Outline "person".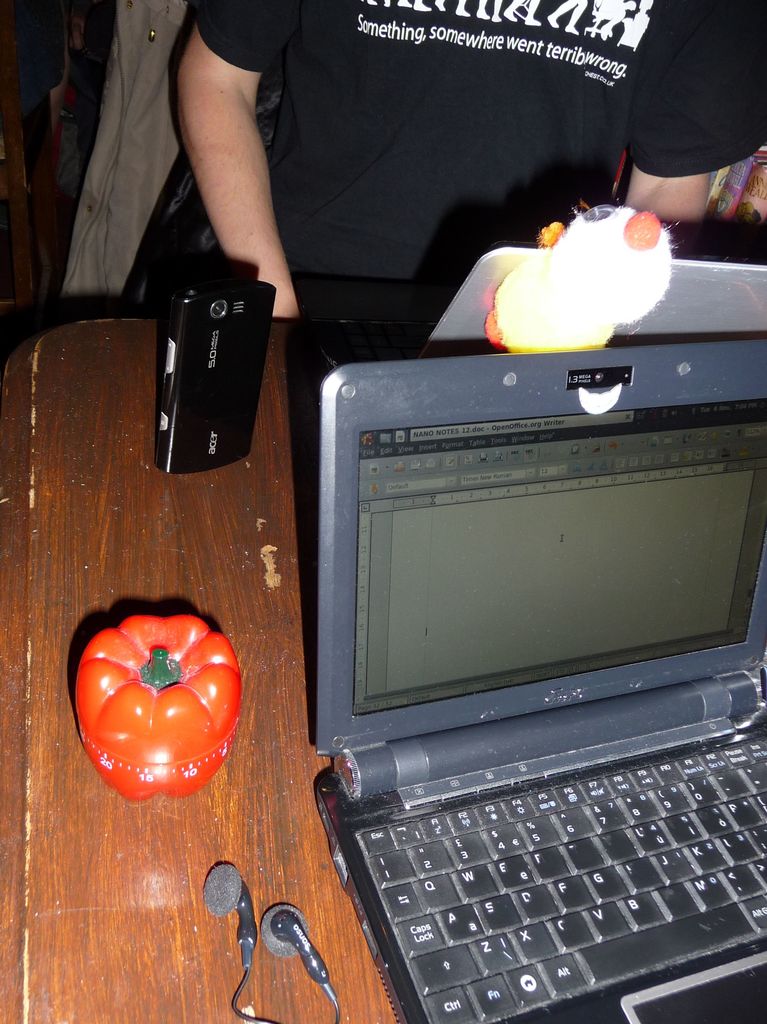
Outline: 169,0,766,319.
